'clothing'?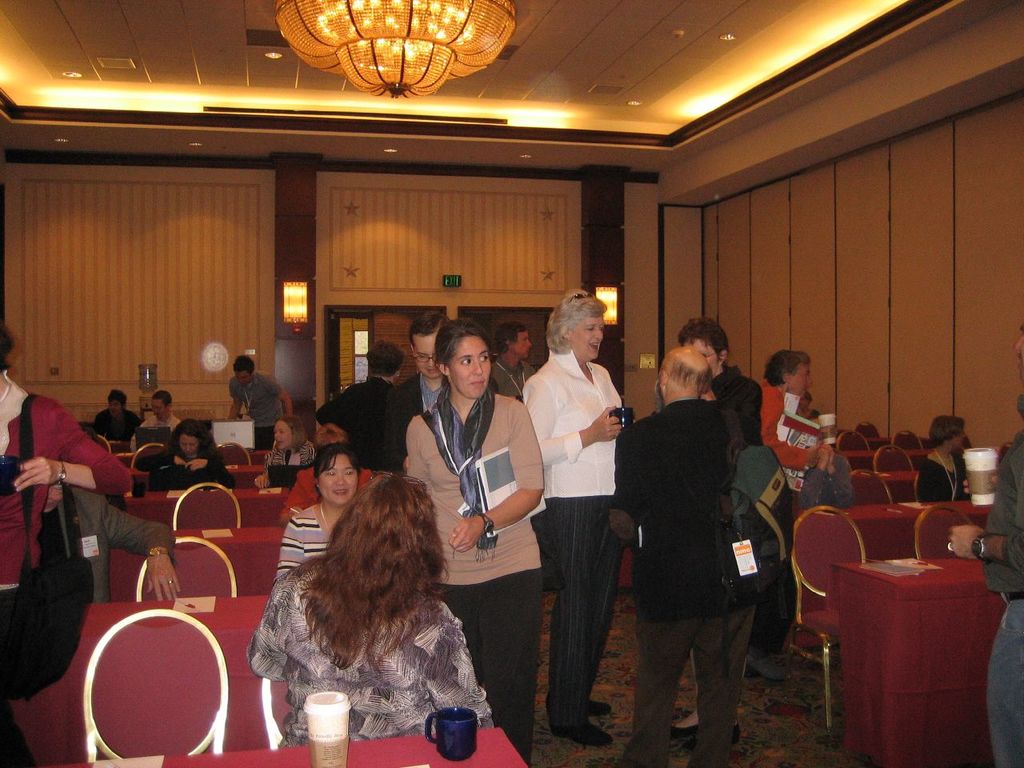
(x1=911, y1=450, x2=968, y2=496)
